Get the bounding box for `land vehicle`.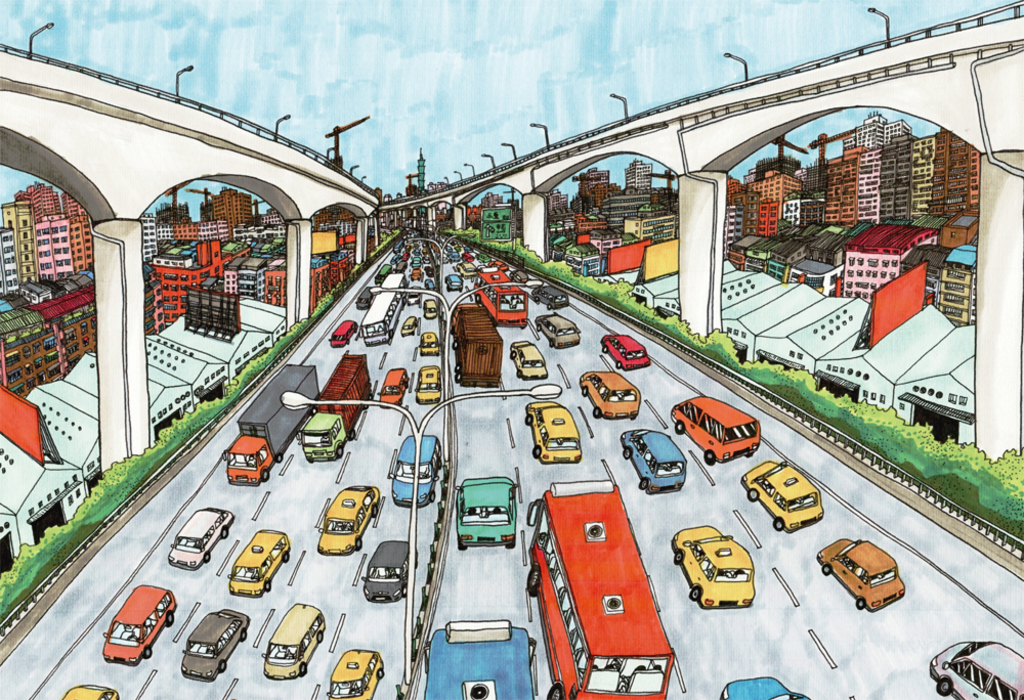
crop(263, 603, 326, 680).
